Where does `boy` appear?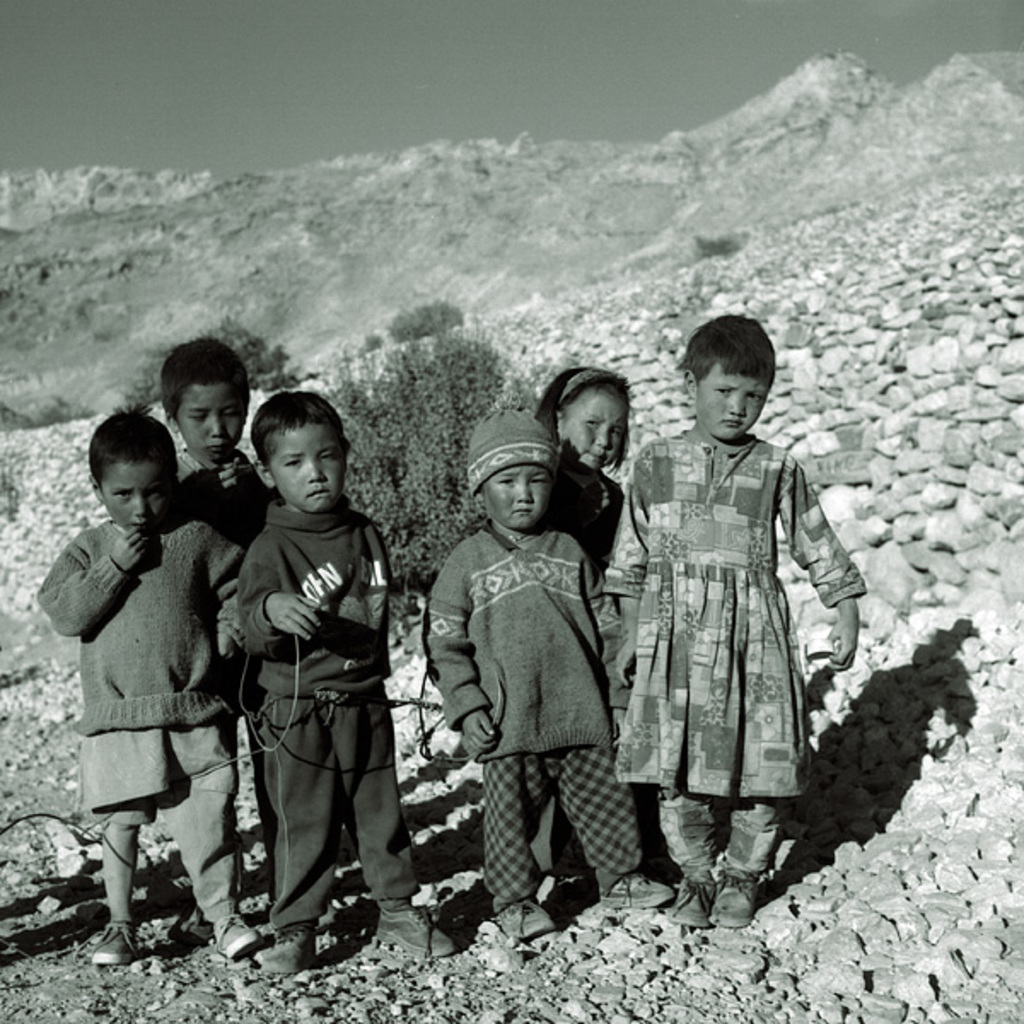
Appears at locate(160, 338, 271, 722).
